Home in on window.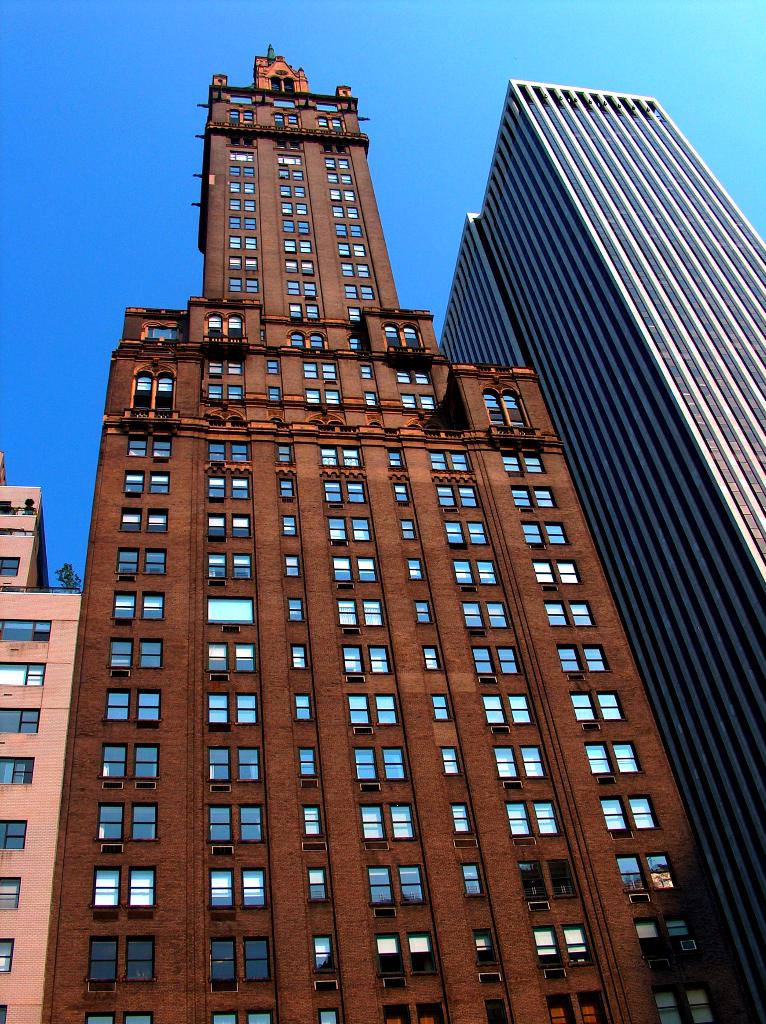
Homed in at box=[288, 304, 319, 320].
